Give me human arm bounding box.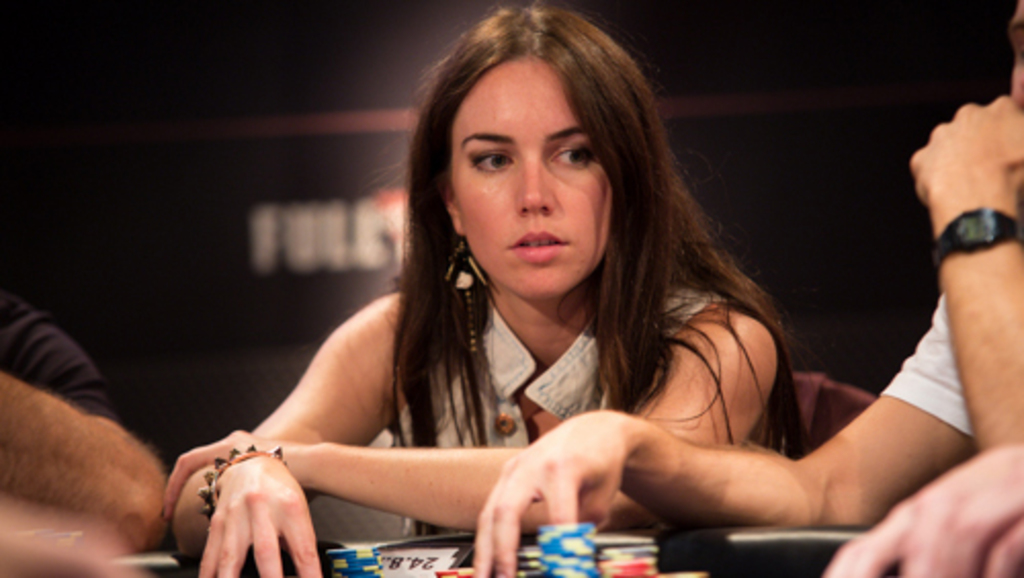
(469, 291, 983, 576).
